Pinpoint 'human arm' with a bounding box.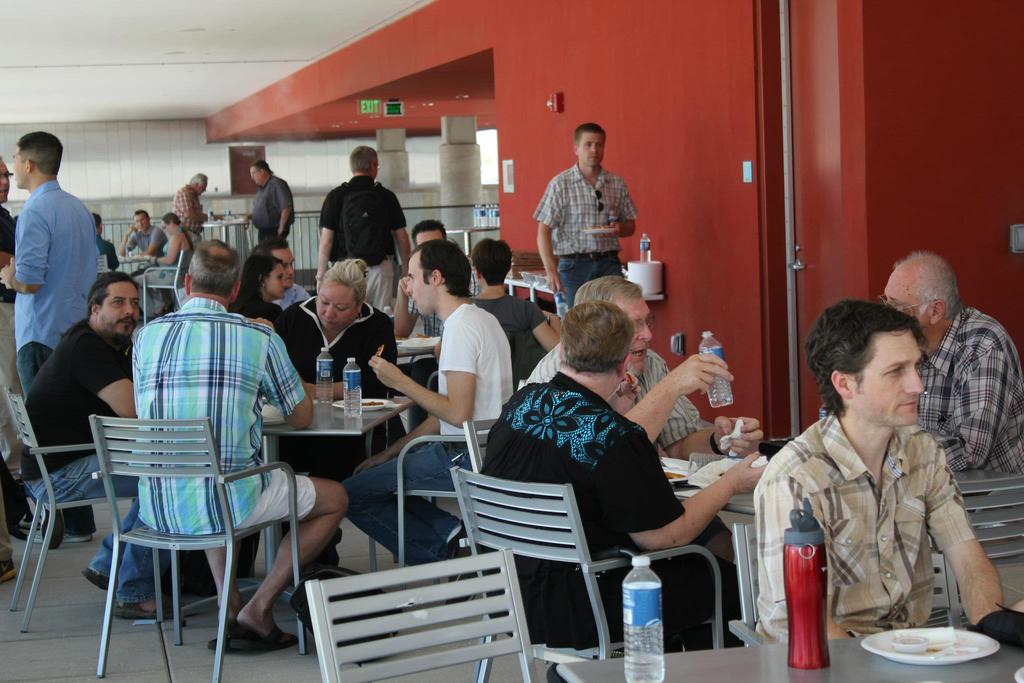
select_region(947, 348, 1004, 467).
